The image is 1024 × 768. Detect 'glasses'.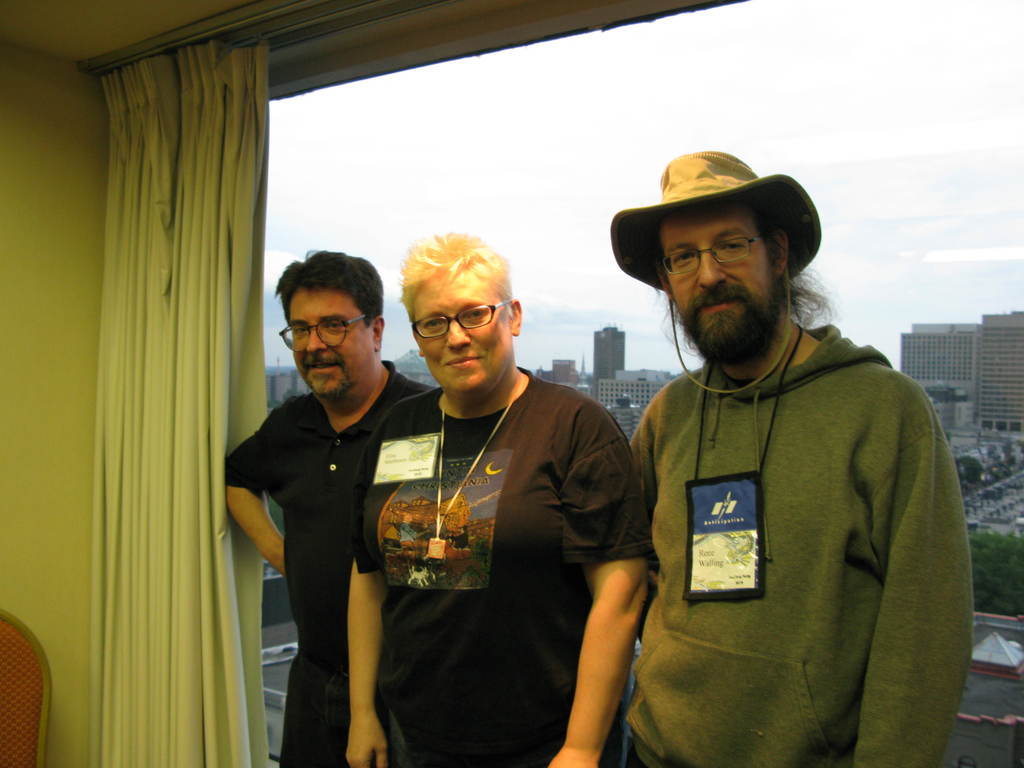
Detection: x1=410 y1=301 x2=511 y2=339.
